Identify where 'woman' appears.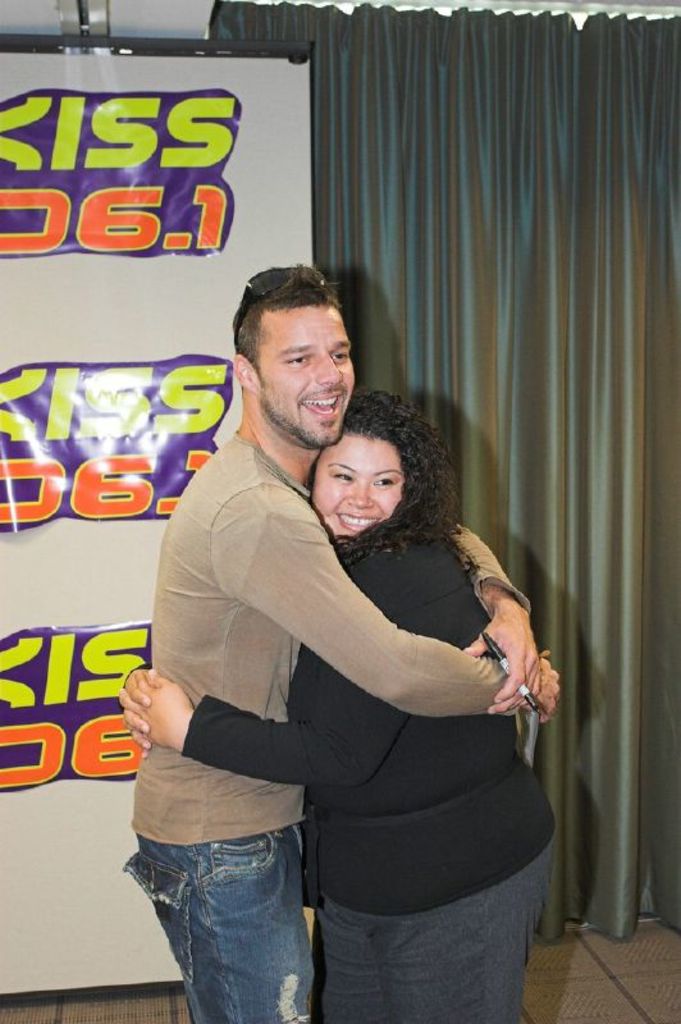
Appears at <box>161,305,525,1023</box>.
